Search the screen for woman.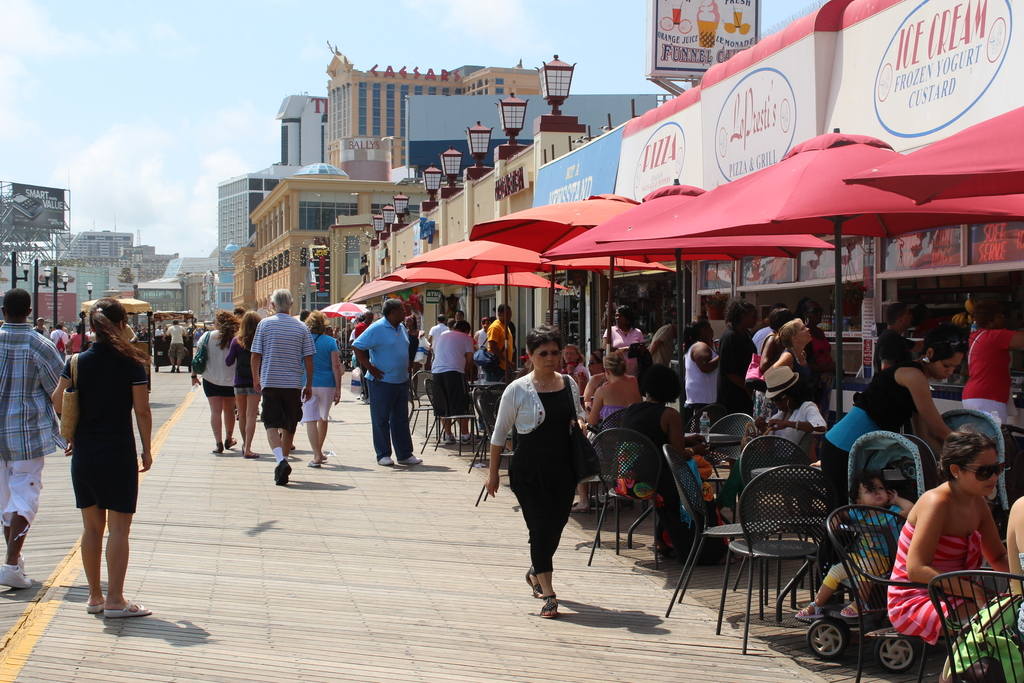
Found at locate(300, 313, 344, 463).
